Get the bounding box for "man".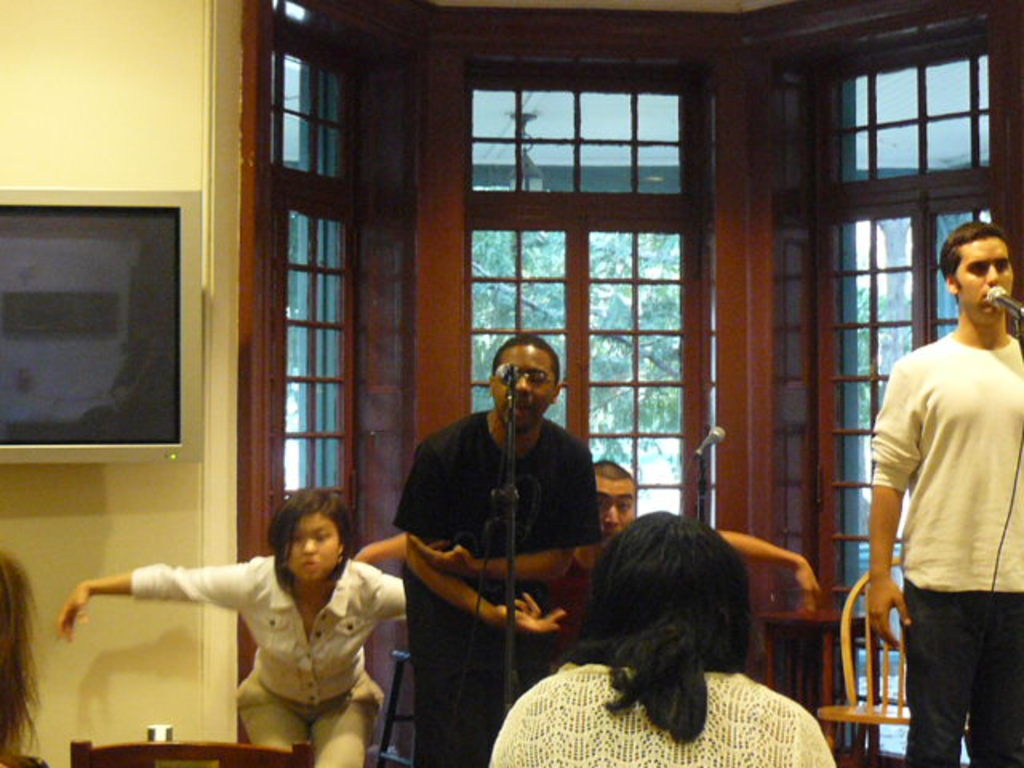
<bbox>395, 333, 600, 766</bbox>.
